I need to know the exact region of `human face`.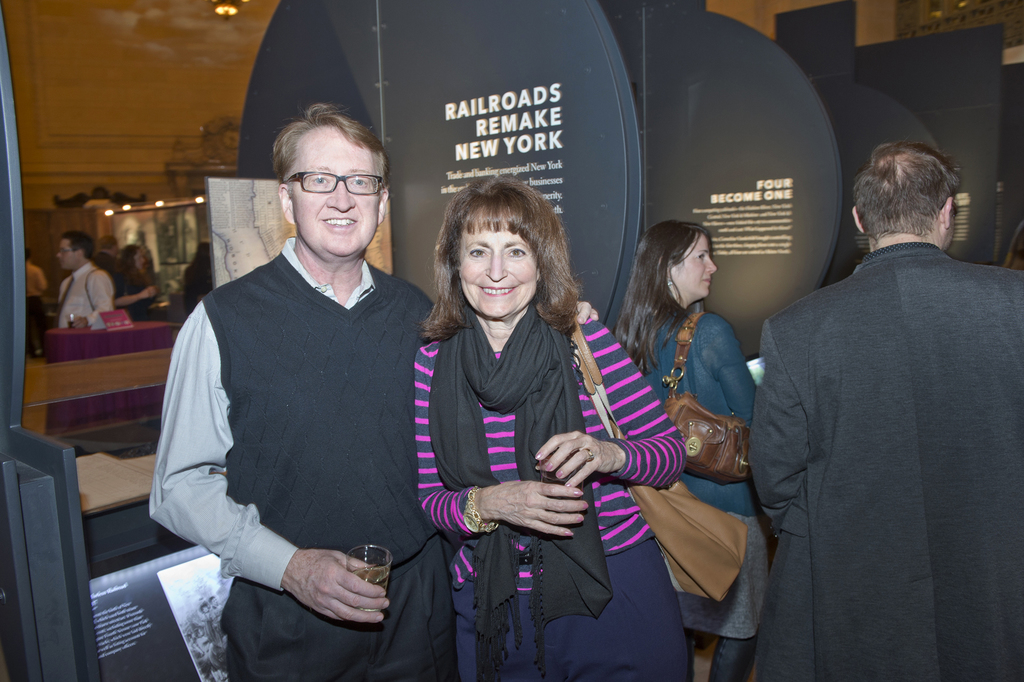
Region: crop(673, 233, 713, 305).
